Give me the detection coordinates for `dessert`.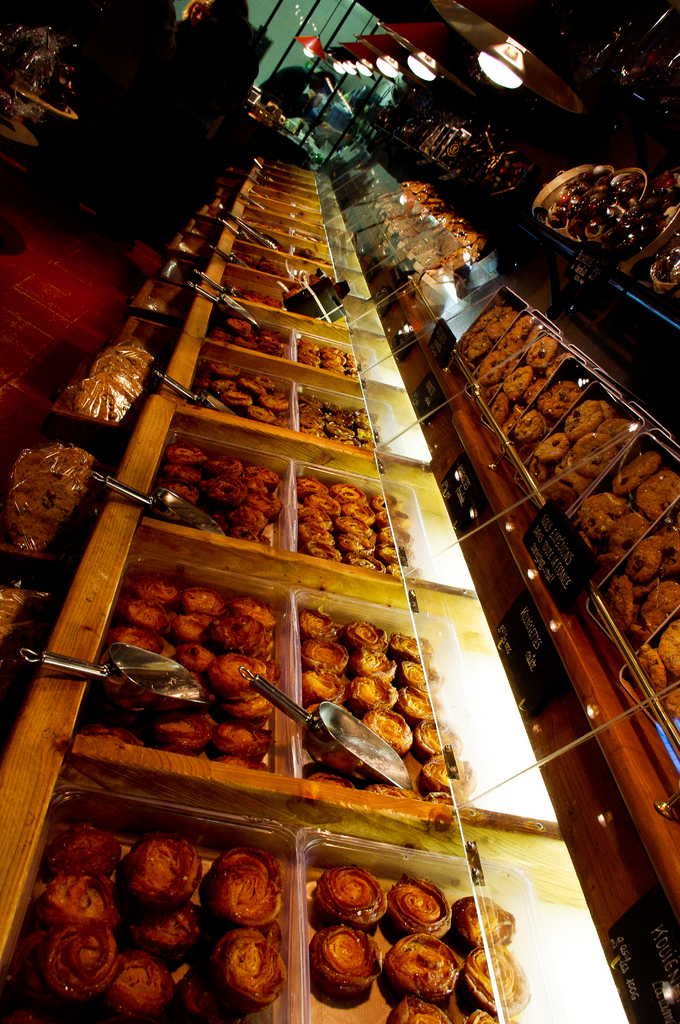
locate(168, 634, 211, 673).
